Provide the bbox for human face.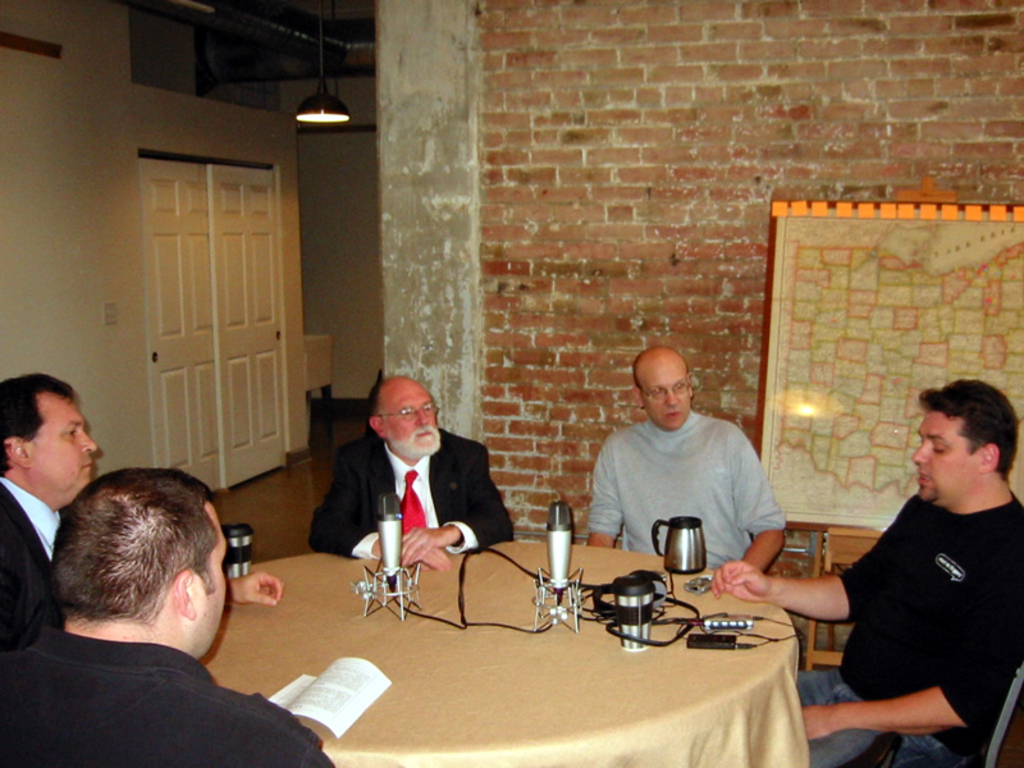
<bbox>381, 378, 443, 460</bbox>.
